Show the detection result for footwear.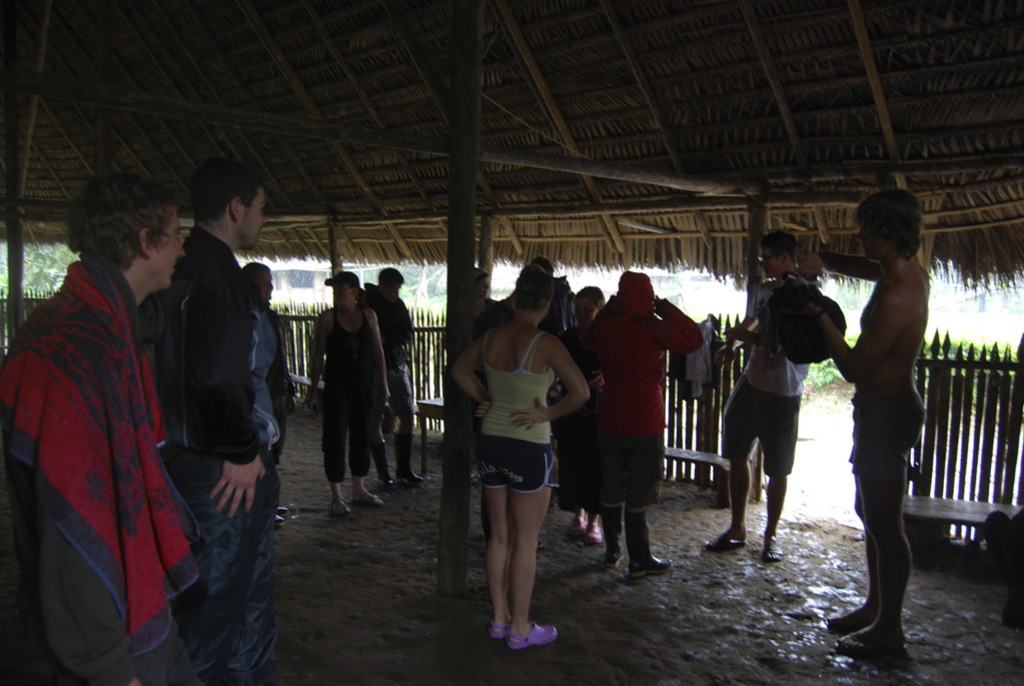
588 529 602 544.
